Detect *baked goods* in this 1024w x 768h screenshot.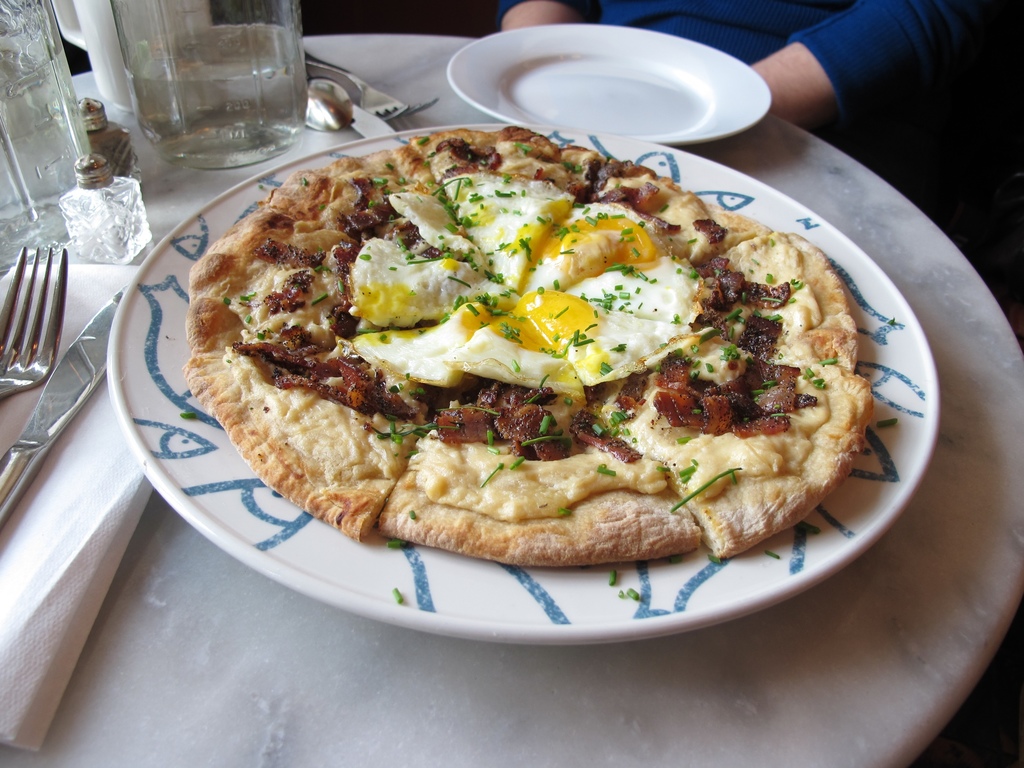
Detection: (x1=213, y1=139, x2=877, y2=587).
